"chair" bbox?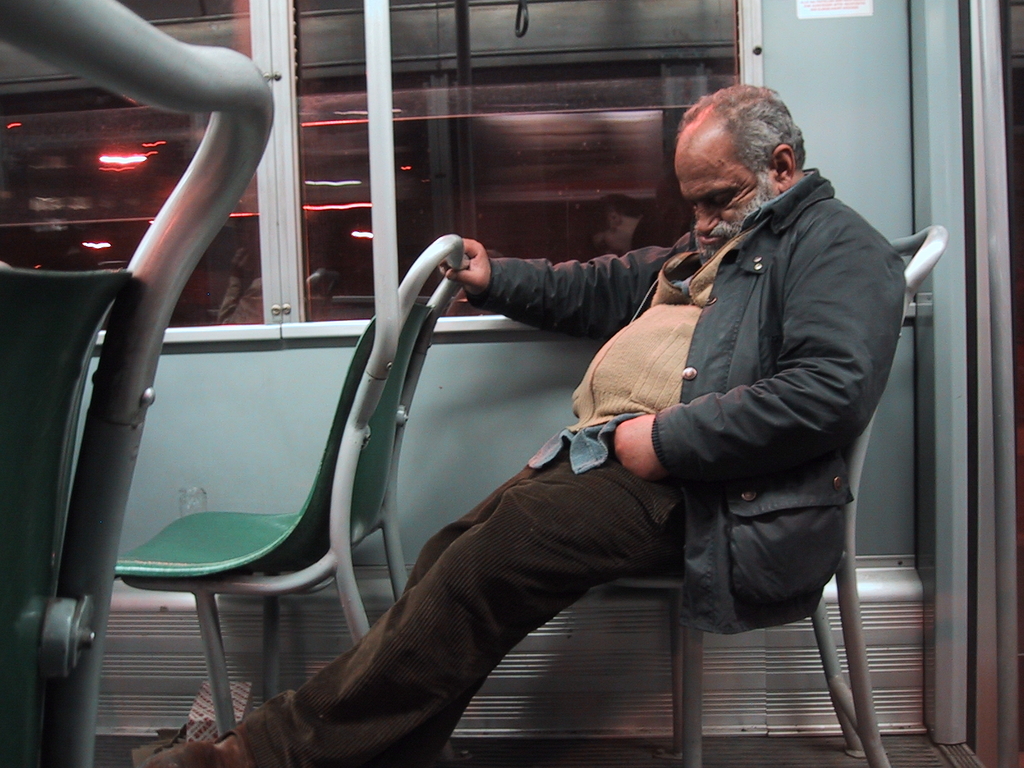
BBox(0, 0, 275, 767)
